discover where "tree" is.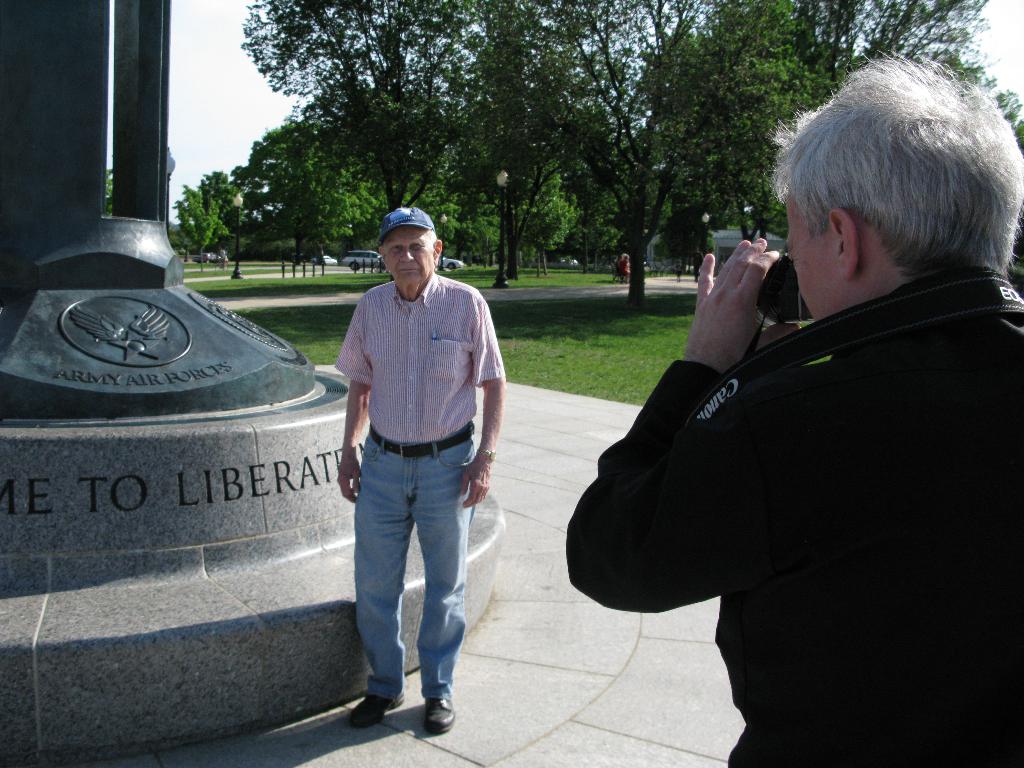
Discovered at (262,233,340,257).
